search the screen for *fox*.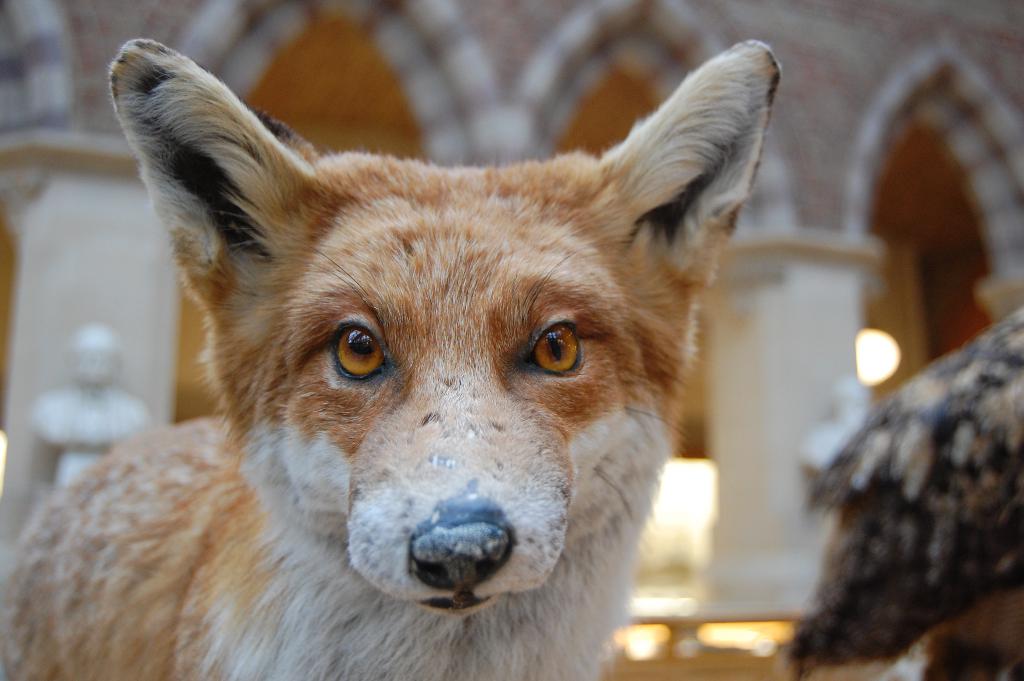
Found at 0:38:785:680.
